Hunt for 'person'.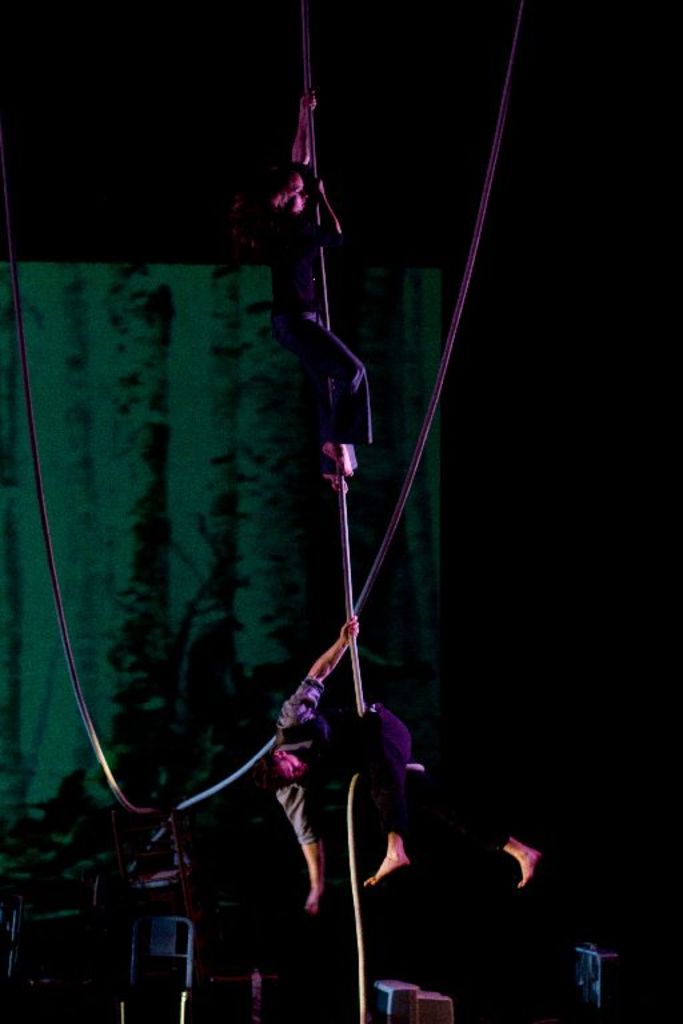
Hunted down at 259:607:543:915.
